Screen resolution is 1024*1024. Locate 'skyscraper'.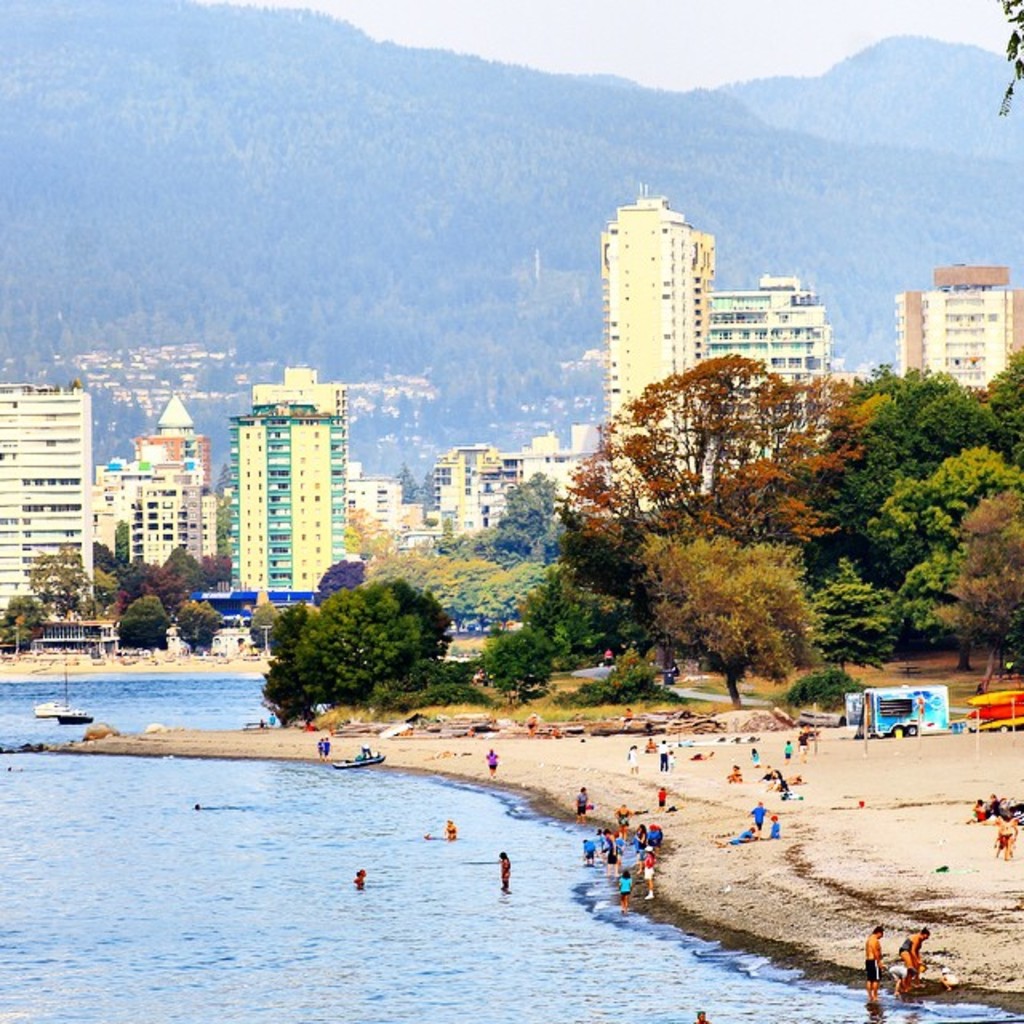
(202,357,373,614).
